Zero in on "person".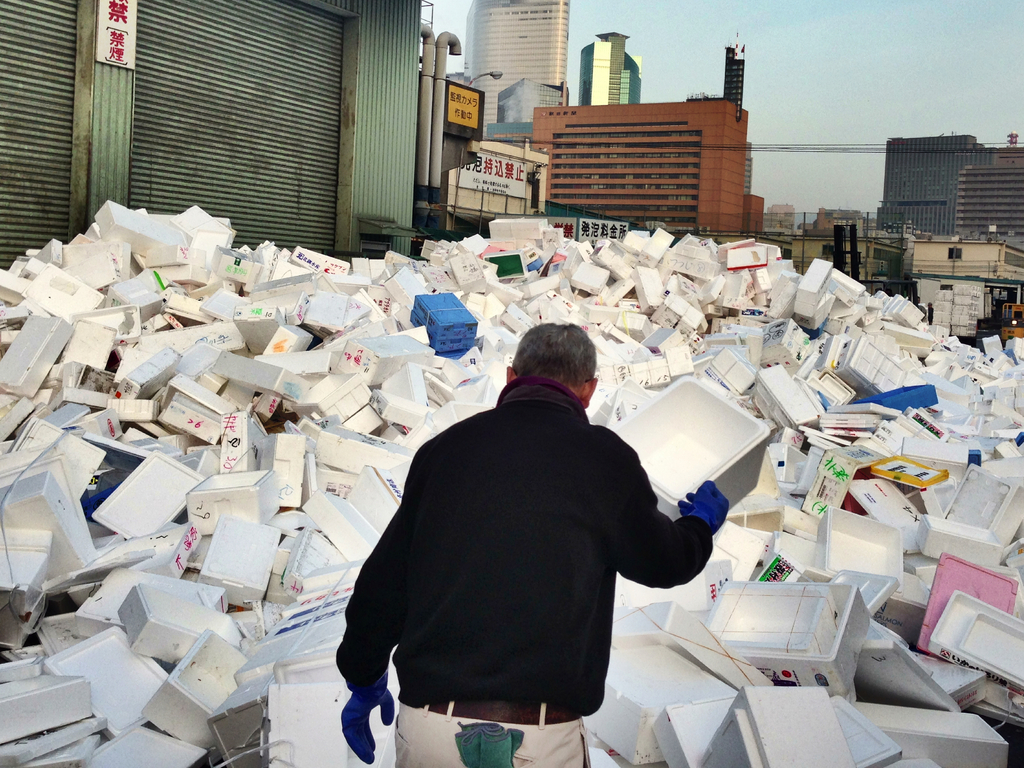
Zeroed in: bbox(918, 296, 920, 305).
